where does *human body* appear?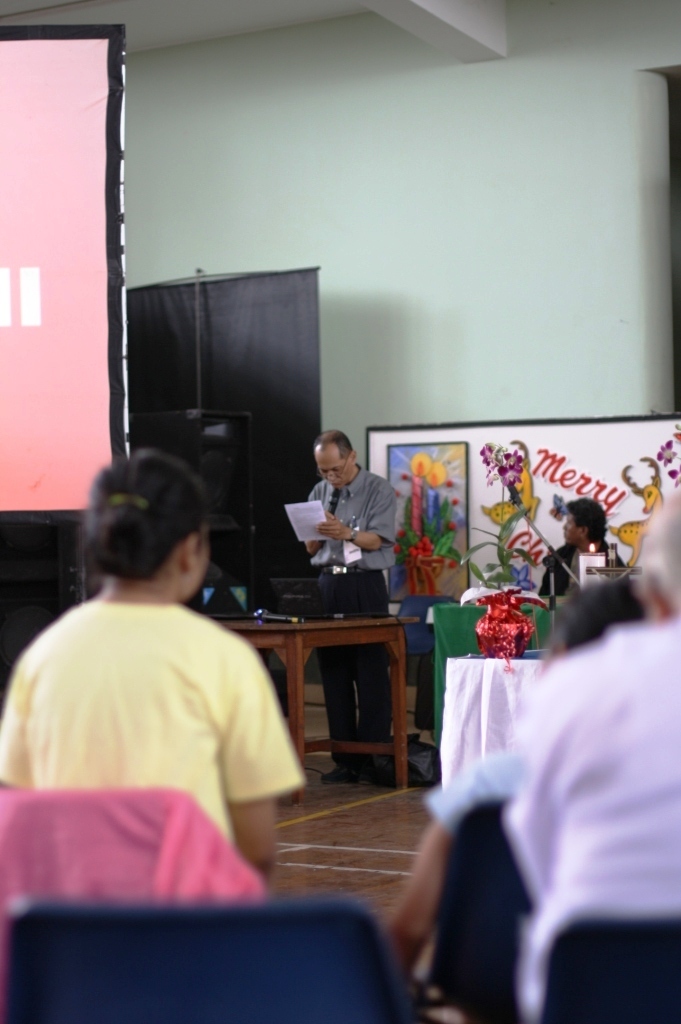
Appears at select_region(304, 427, 393, 789).
